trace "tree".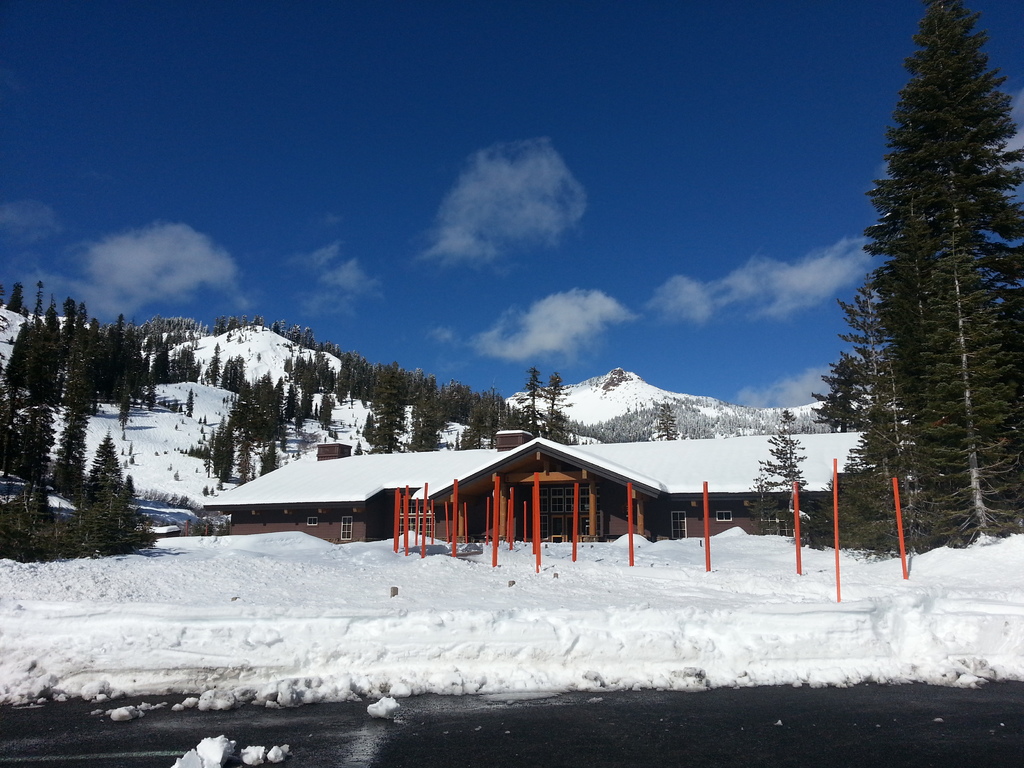
Traced to 448:383:478:426.
